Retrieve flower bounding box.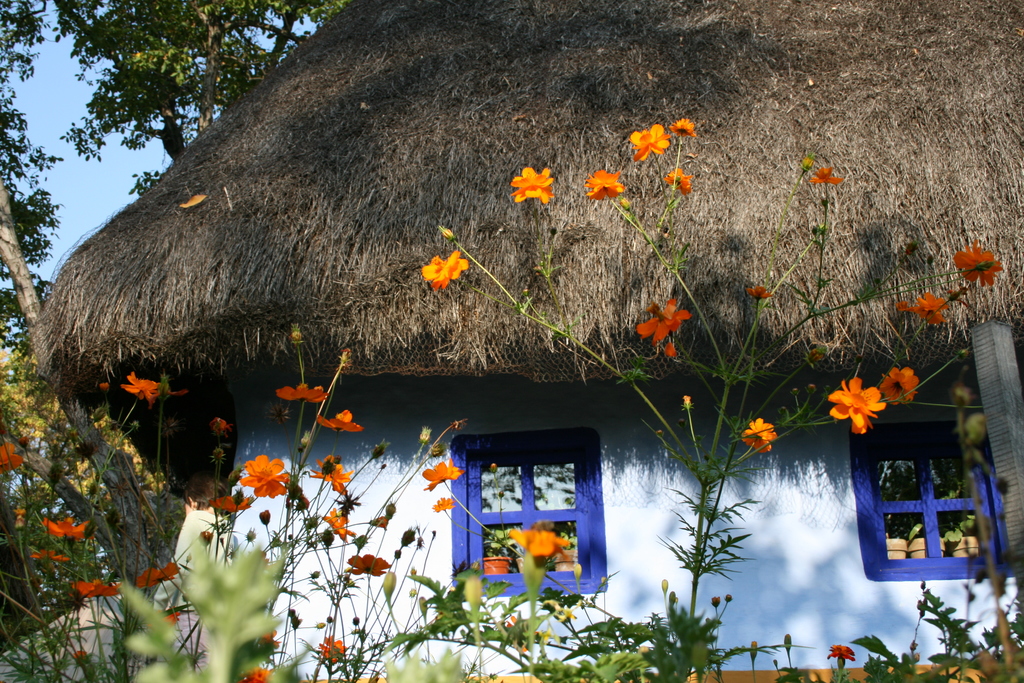
Bounding box: <box>337,553,392,580</box>.
